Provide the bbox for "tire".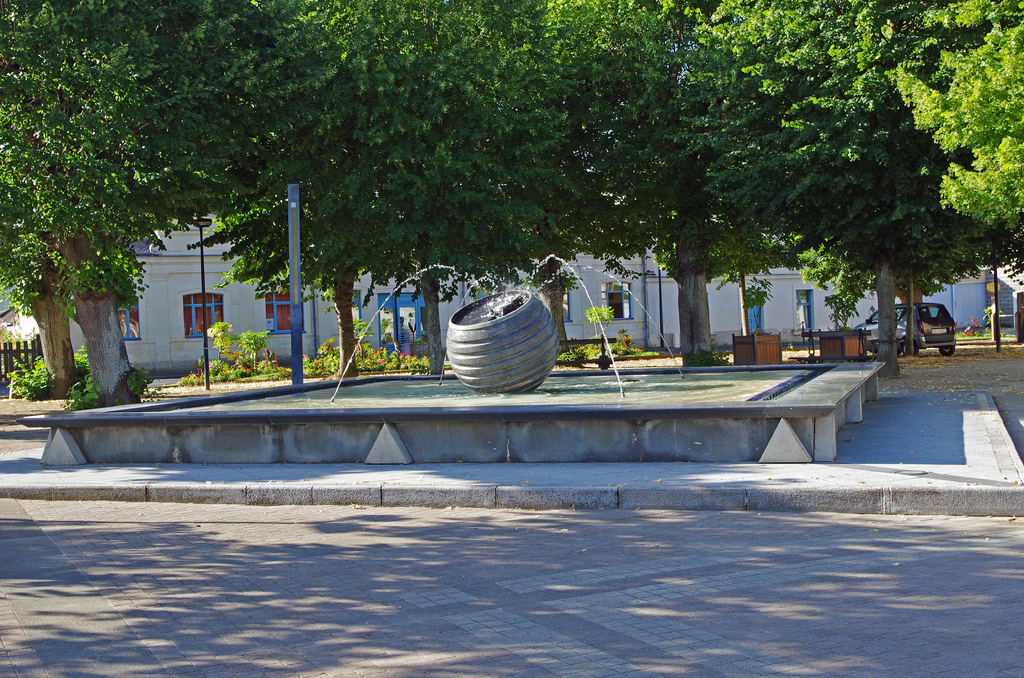
bbox(938, 345, 958, 359).
